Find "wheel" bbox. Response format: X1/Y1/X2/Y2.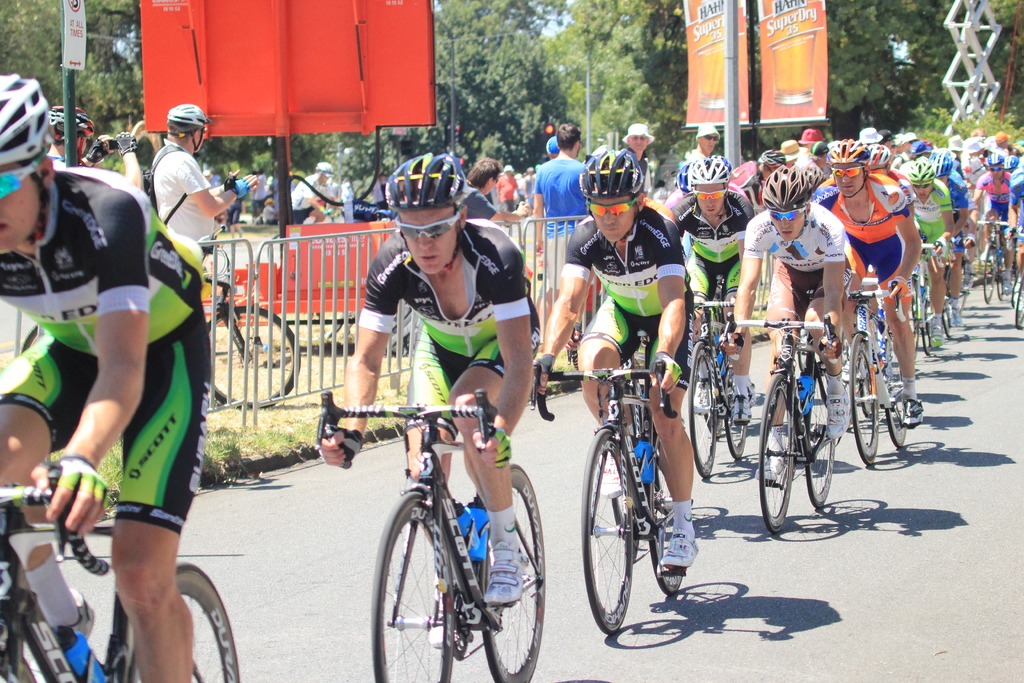
207/308/297/407.
